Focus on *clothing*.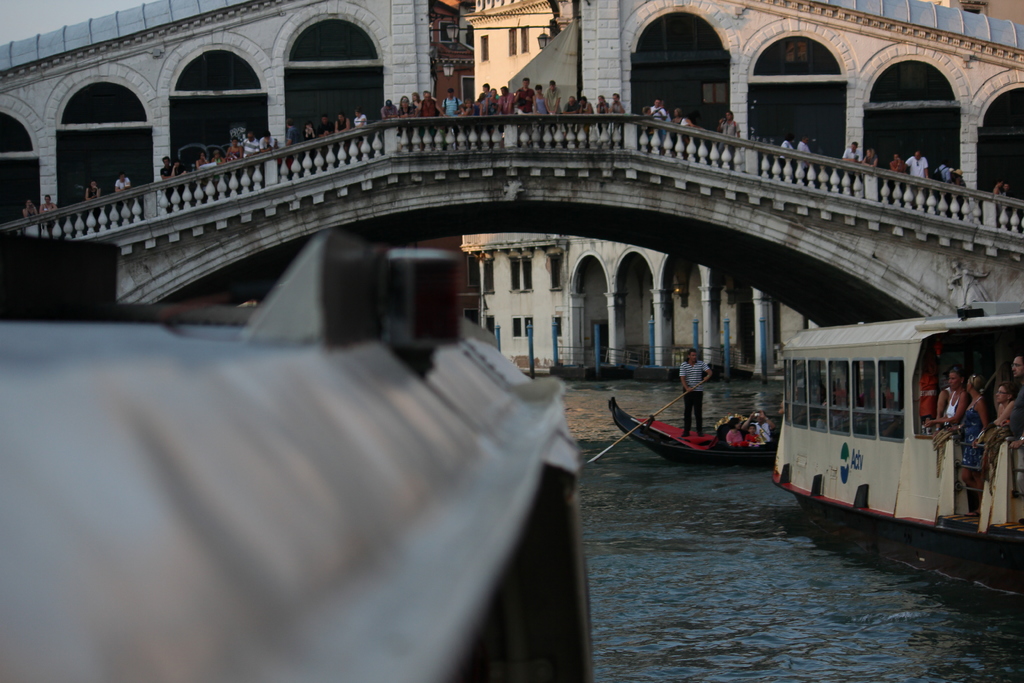
Focused at box=[333, 113, 353, 133].
